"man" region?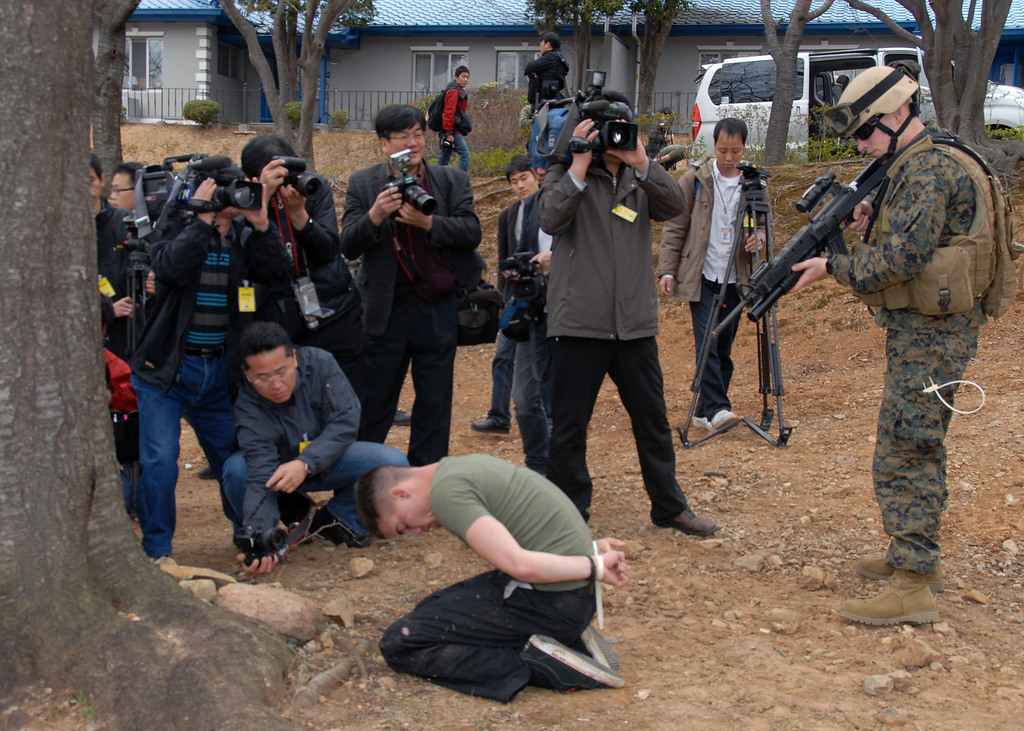
[435, 63, 472, 173]
